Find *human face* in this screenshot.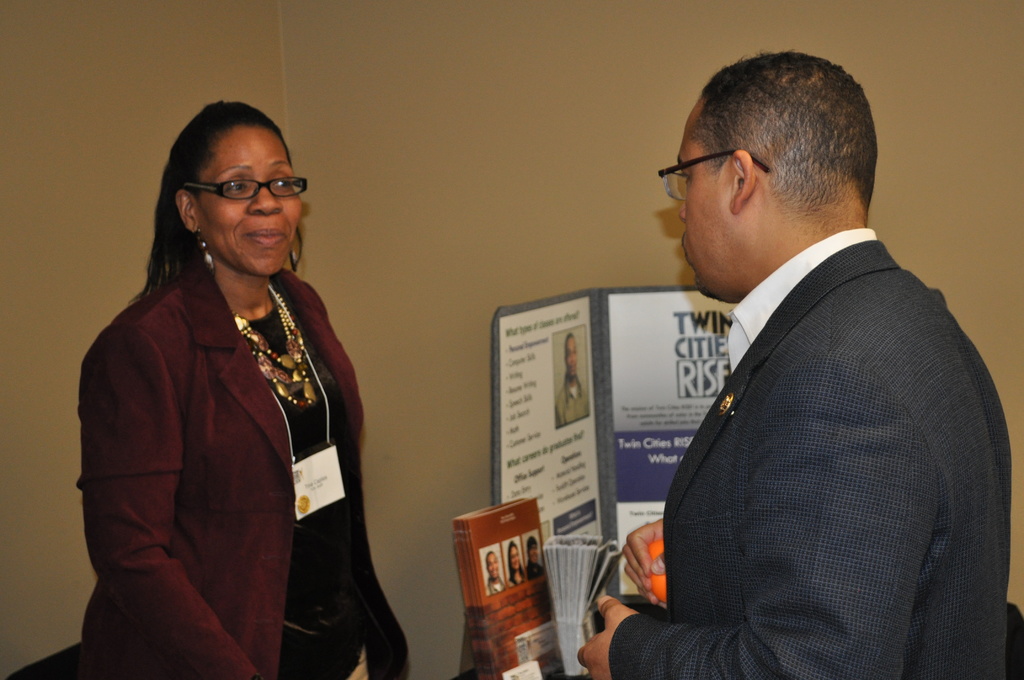
The bounding box for *human face* is l=193, t=127, r=305, b=276.
